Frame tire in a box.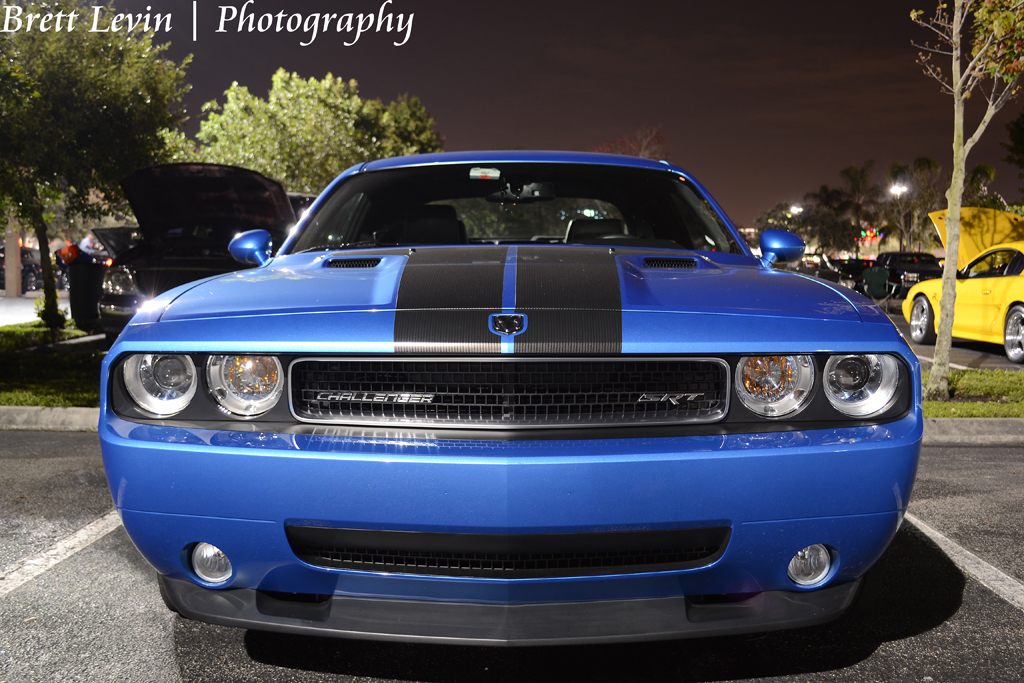
crop(102, 330, 118, 352).
